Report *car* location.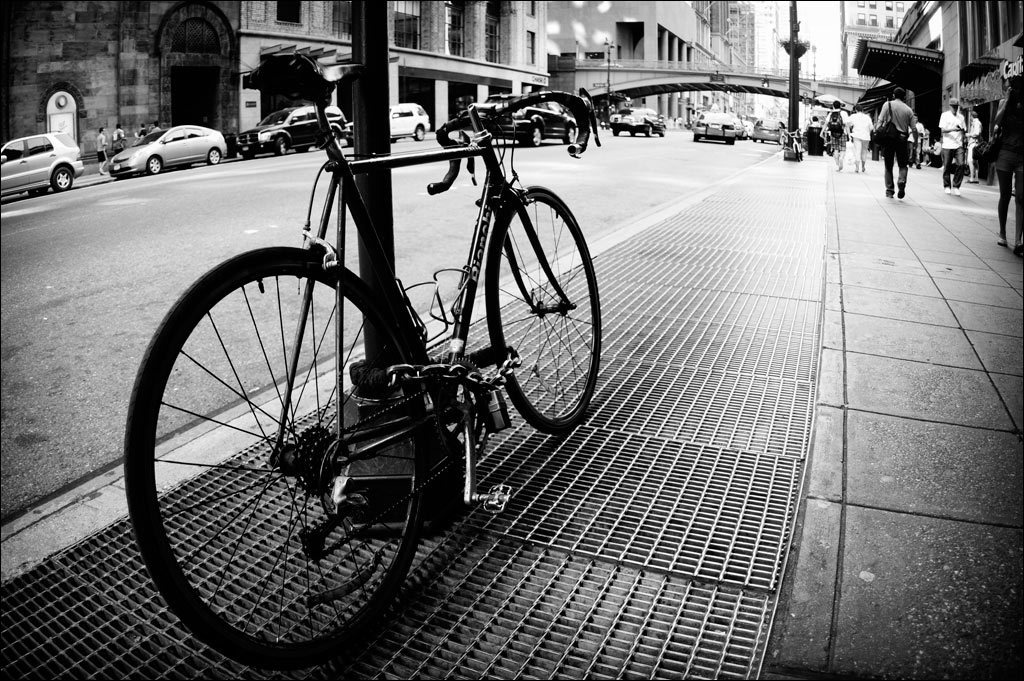
Report: {"left": 393, "top": 104, "right": 429, "bottom": 142}.
